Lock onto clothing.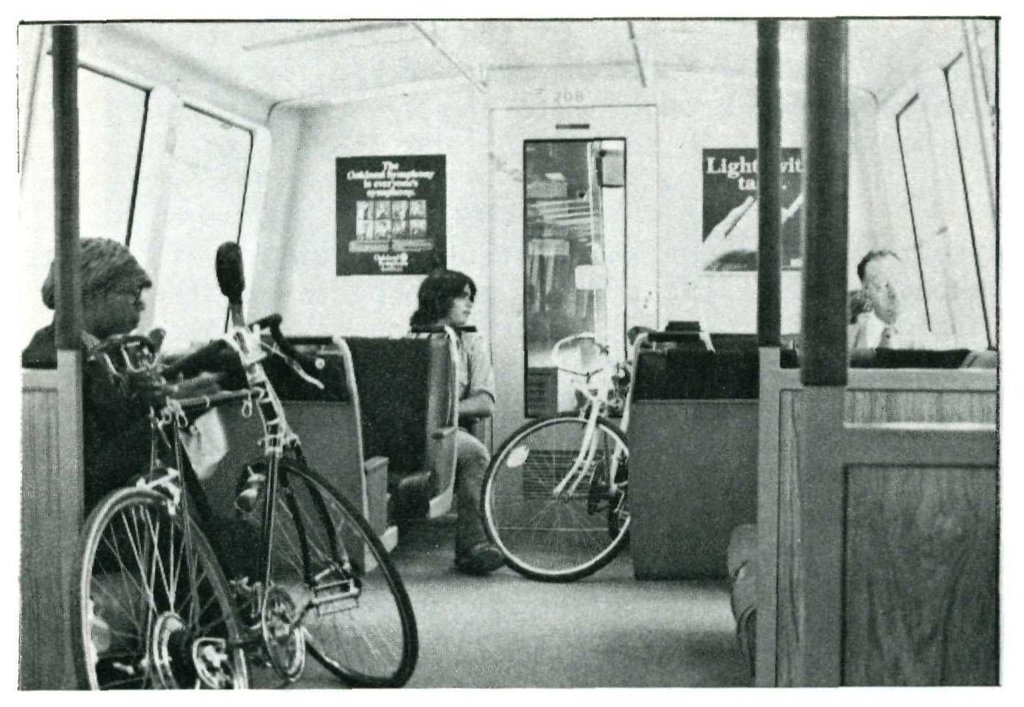
Locked: pyautogui.locateOnScreen(400, 315, 505, 562).
